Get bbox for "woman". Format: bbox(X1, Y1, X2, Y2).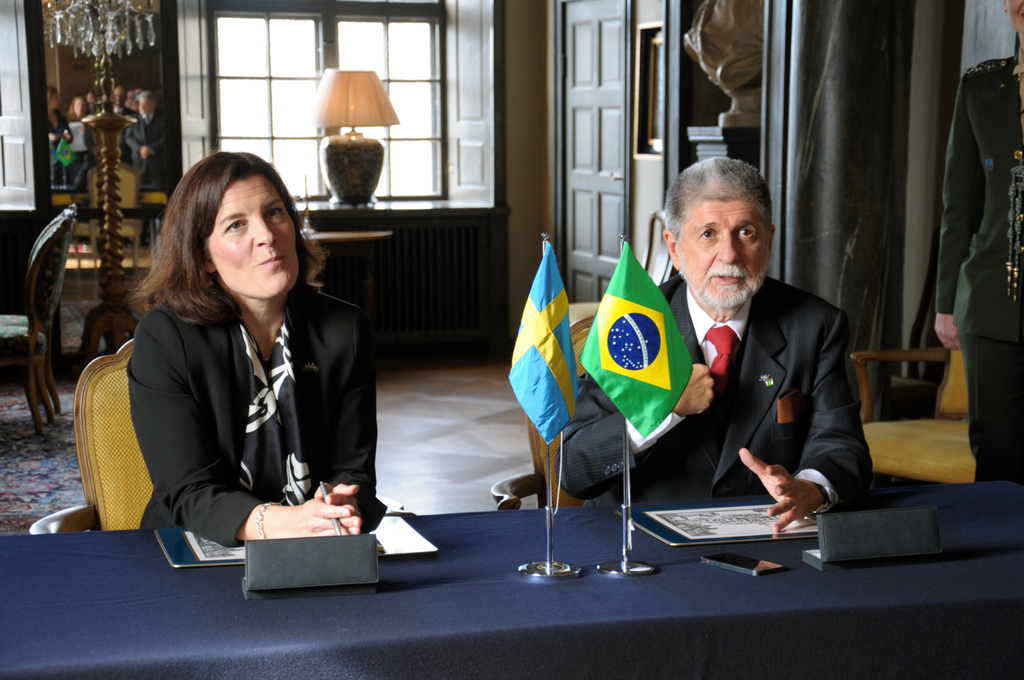
bbox(104, 155, 369, 588).
